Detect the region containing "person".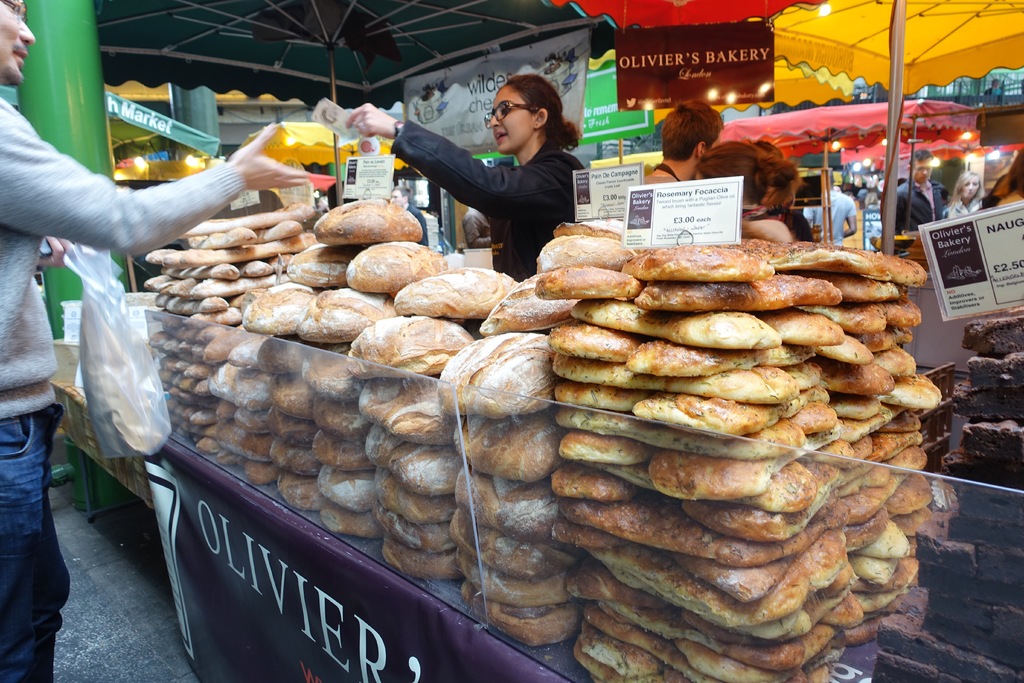
{"x1": 0, "y1": 0, "x2": 307, "y2": 682}.
